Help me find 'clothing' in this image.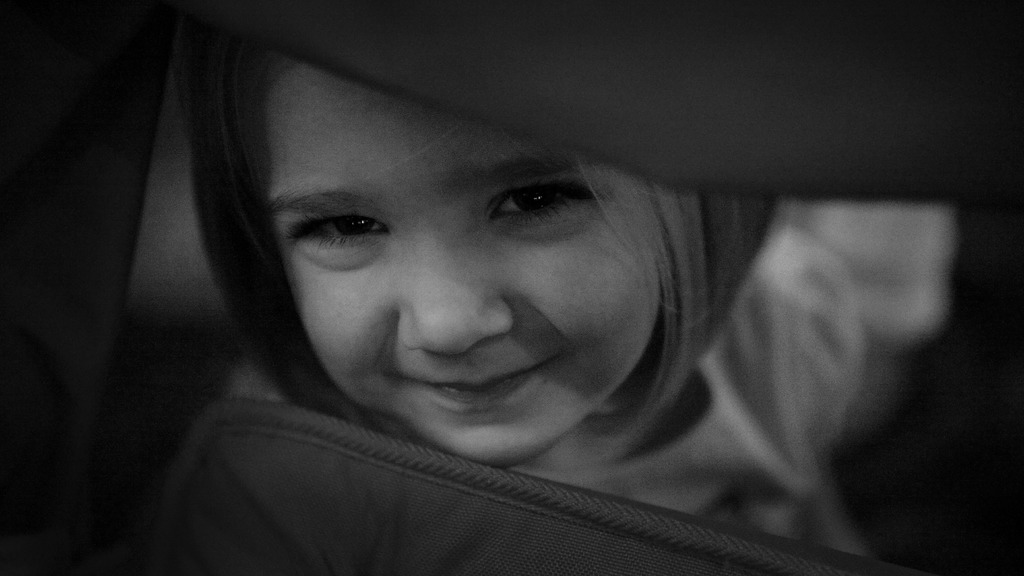
Found it: pyautogui.locateOnScreen(225, 201, 952, 557).
